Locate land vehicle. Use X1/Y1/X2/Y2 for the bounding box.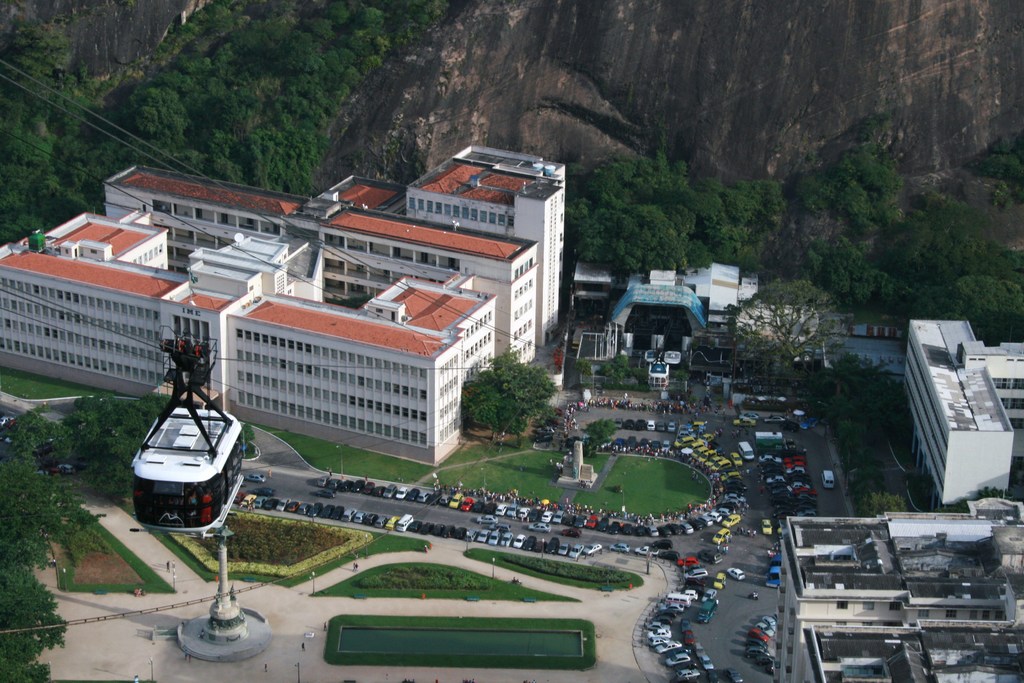
296/500/311/514.
